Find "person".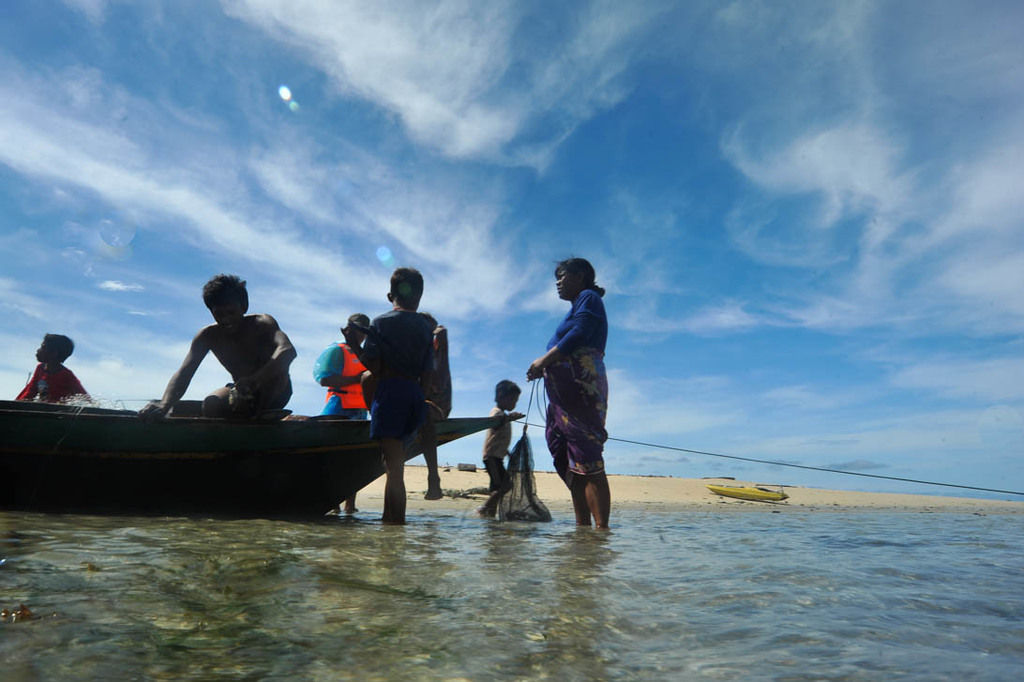
x1=486 y1=375 x2=520 y2=517.
